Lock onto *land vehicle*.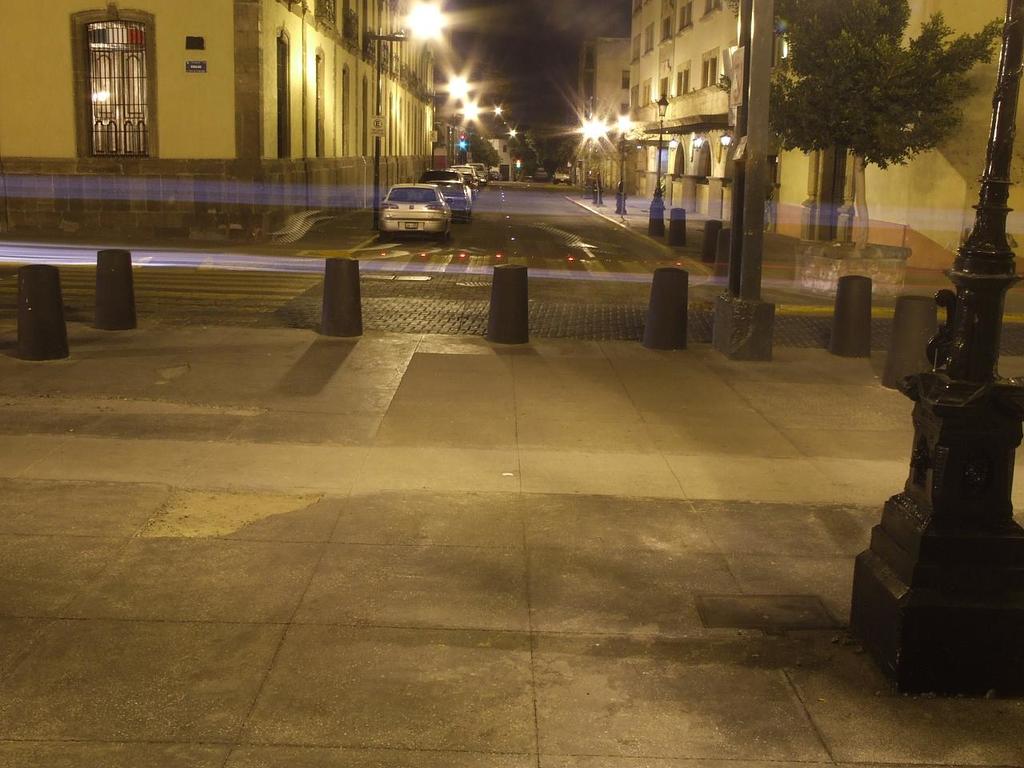
Locked: {"x1": 382, "y1": 182, "x2": 460, "y2": 236}.
